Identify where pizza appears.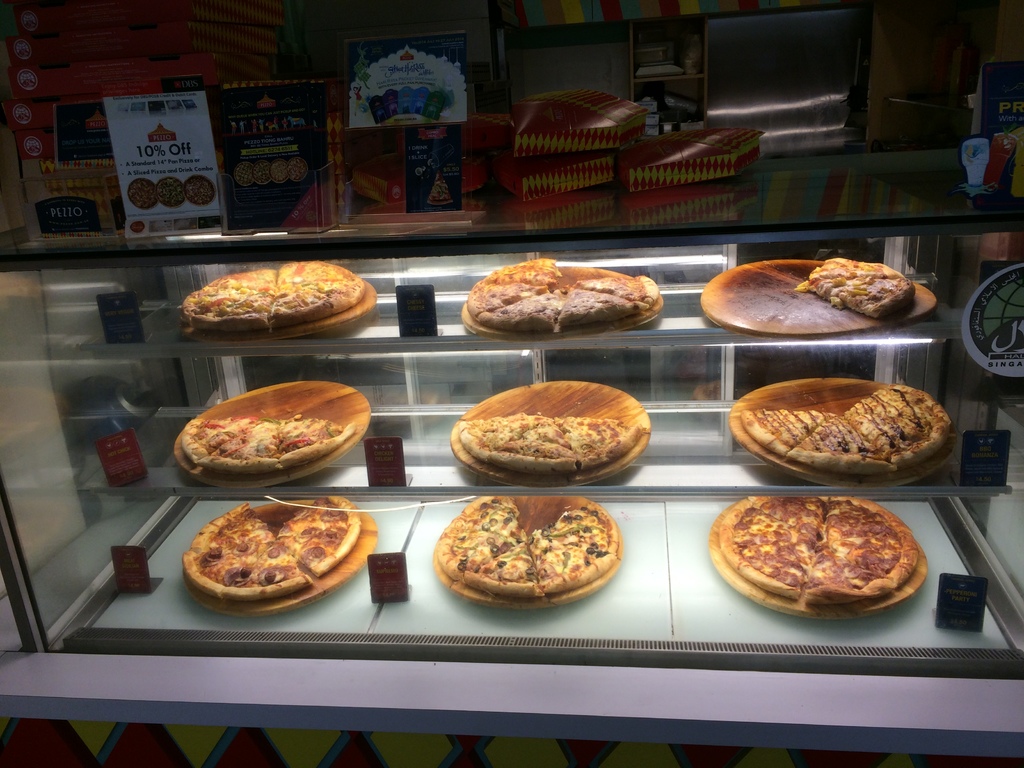
Appears at <box>553,283,653,325</box>.
